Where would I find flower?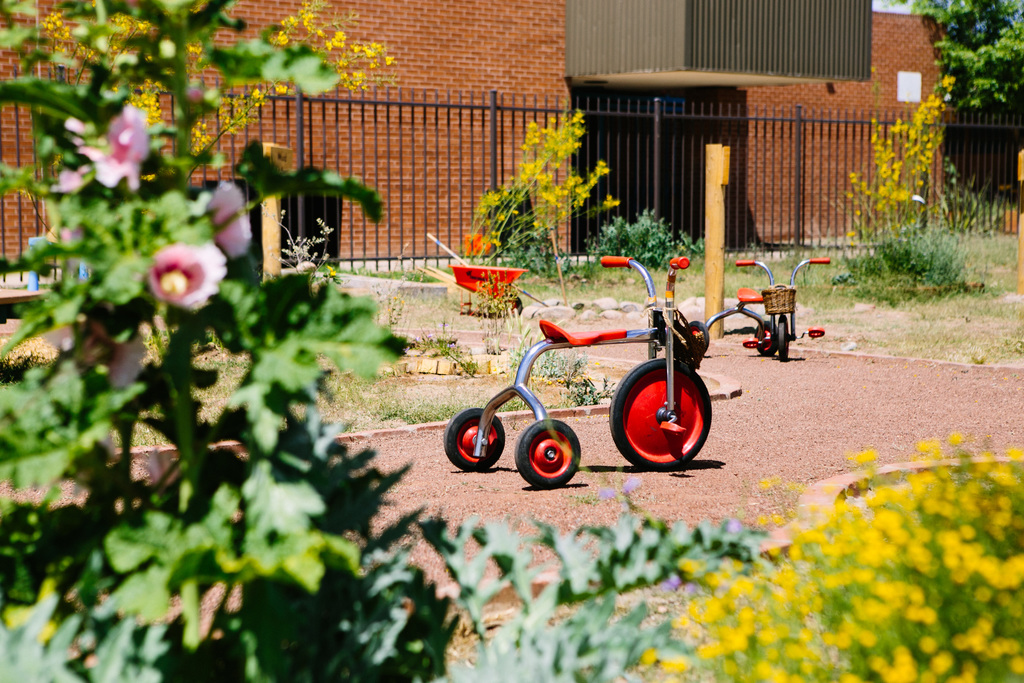
At [left=205, top=179, right=252, bottom=260].
